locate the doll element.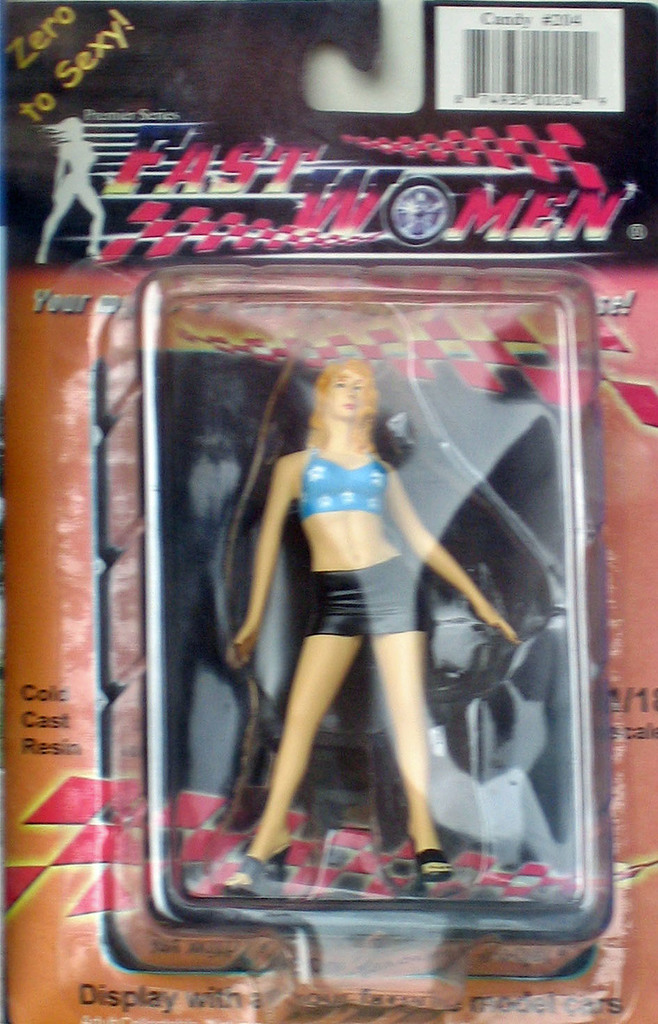
Element bbox: region(210, 327, 510, 883).
